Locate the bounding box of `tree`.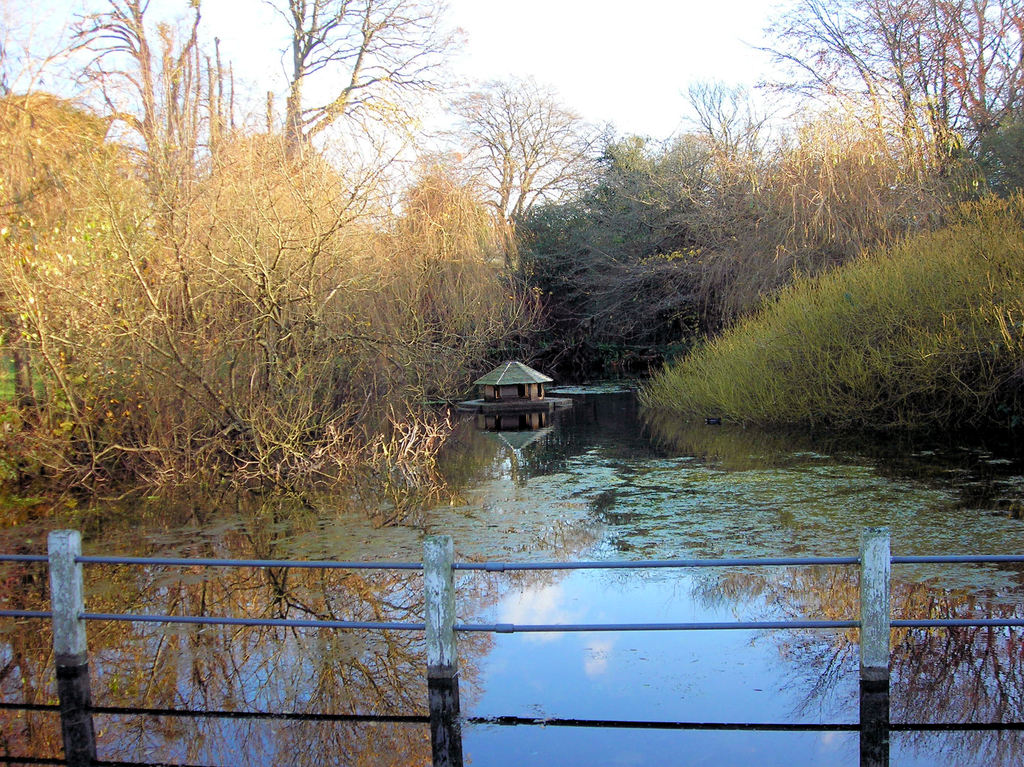
Bounding box: (x1=682, y1=81, x2=786, y2=172).
